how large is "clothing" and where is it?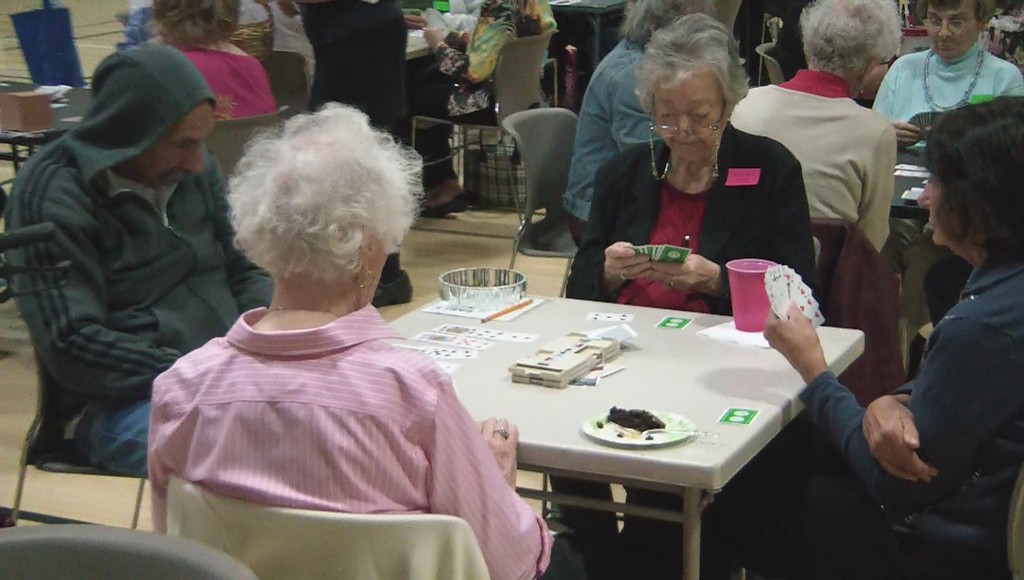
Bounding box: l=444, t=80, r=507, b=185.
